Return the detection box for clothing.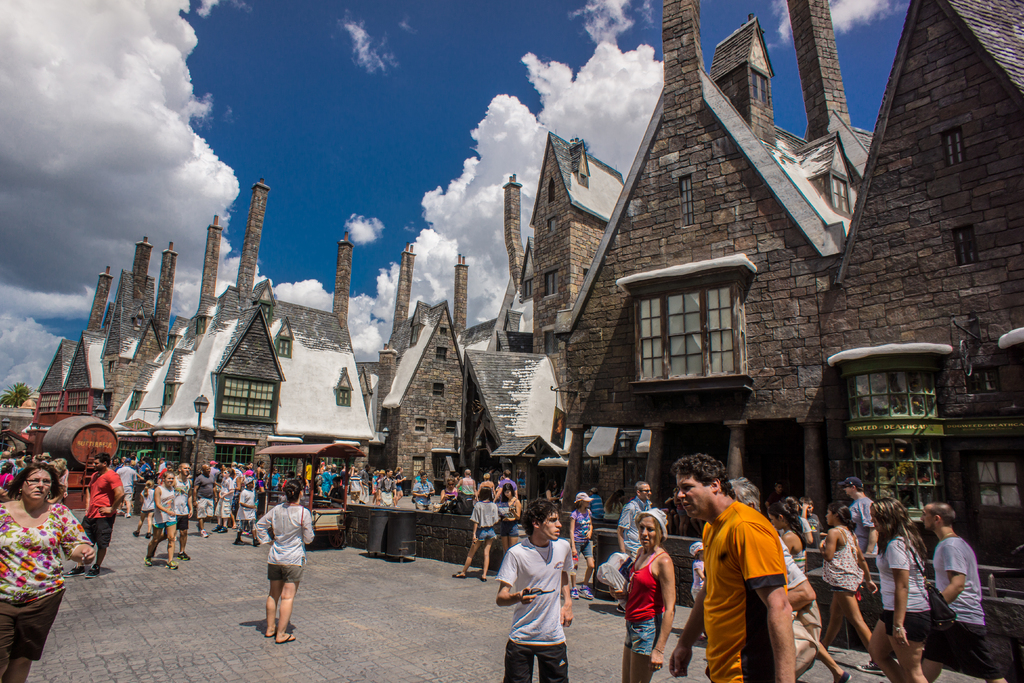
left=207, top=465, right=217, bottom=502.
